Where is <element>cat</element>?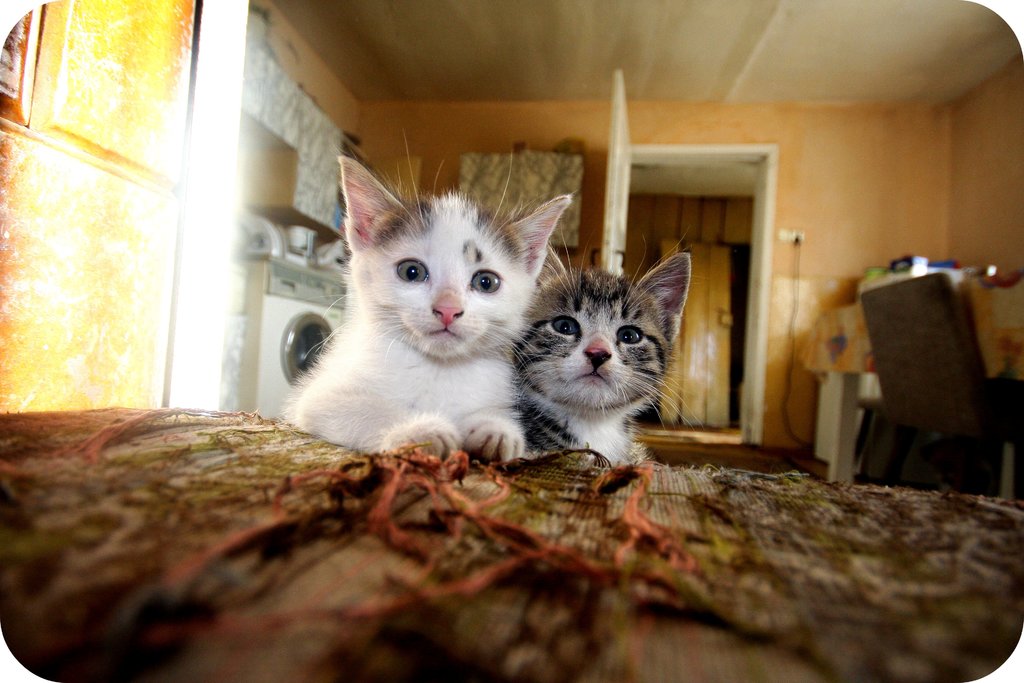
x1=512 y1=220 x2=714 y2=468.
